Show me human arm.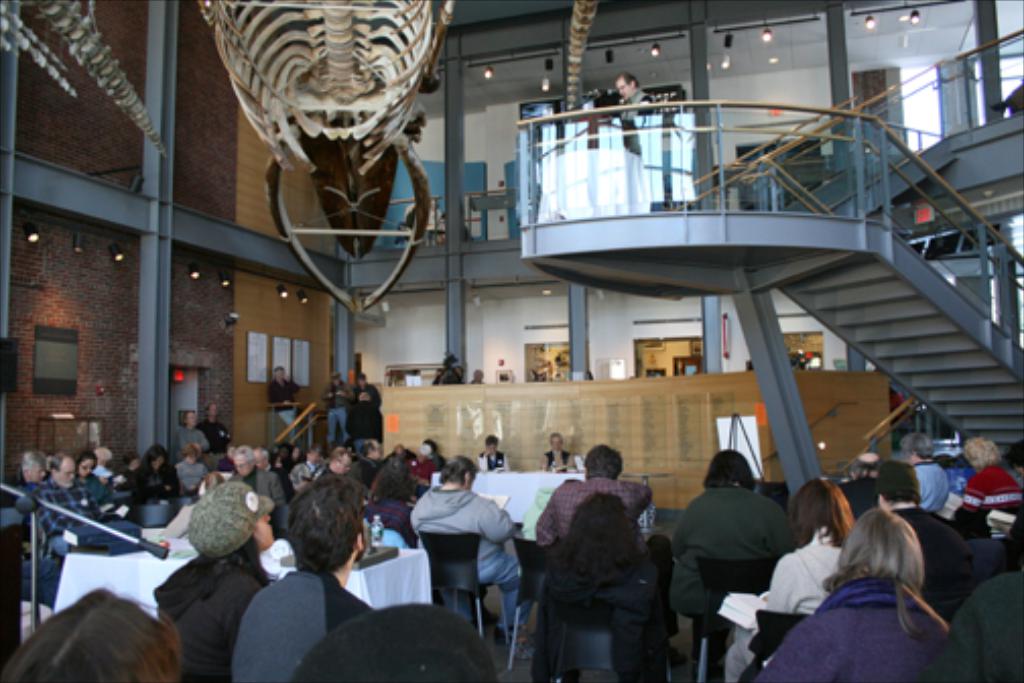
human arm is here: {"left": 402, "top": 508, "right": 417, "bottom": 547}.
